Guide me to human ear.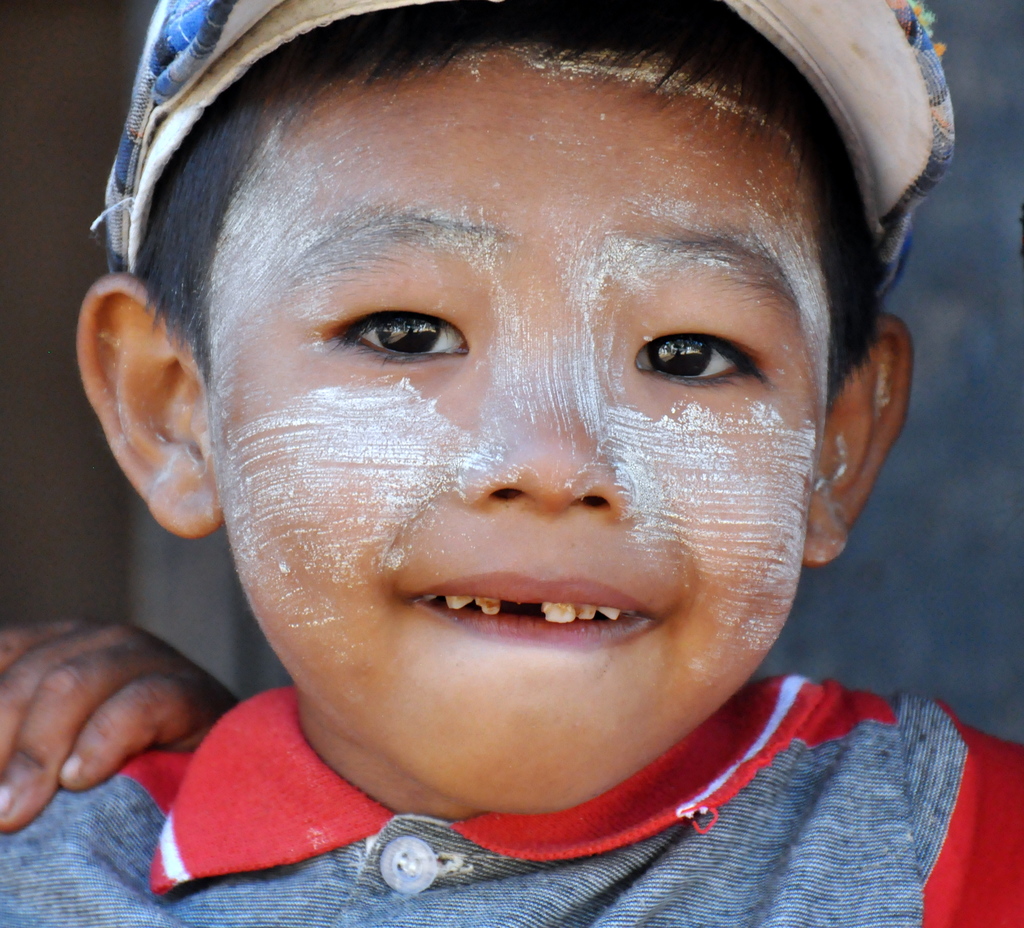
Guidance: [left=804, top=313, right=909, bottom=560].
